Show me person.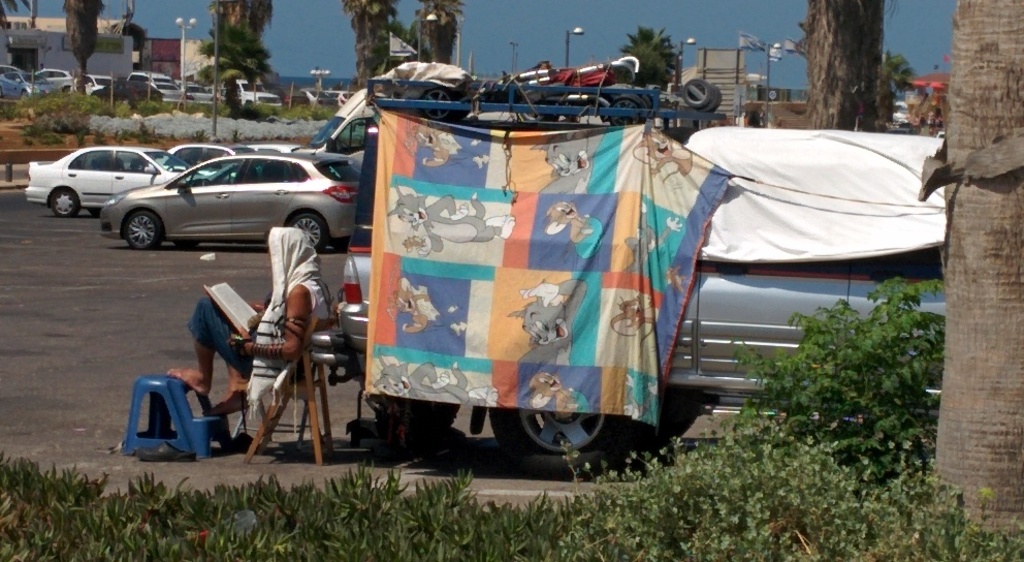
person is here: bbox=[136, 215, 358, 444].
